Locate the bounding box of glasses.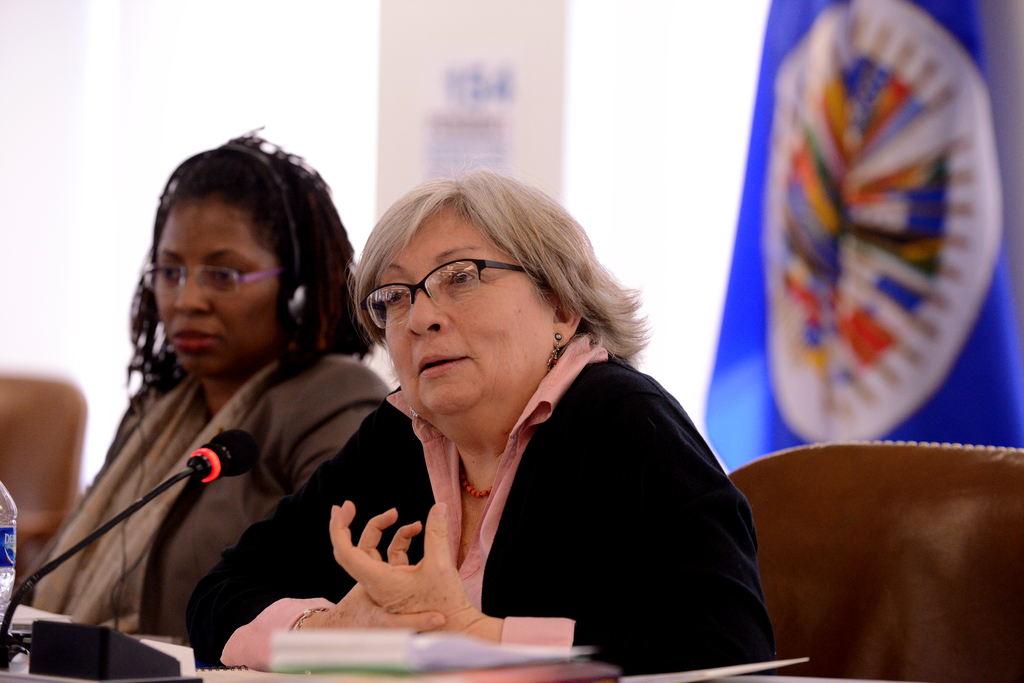
Bounding box: rect(343, 259, 551, 333).
